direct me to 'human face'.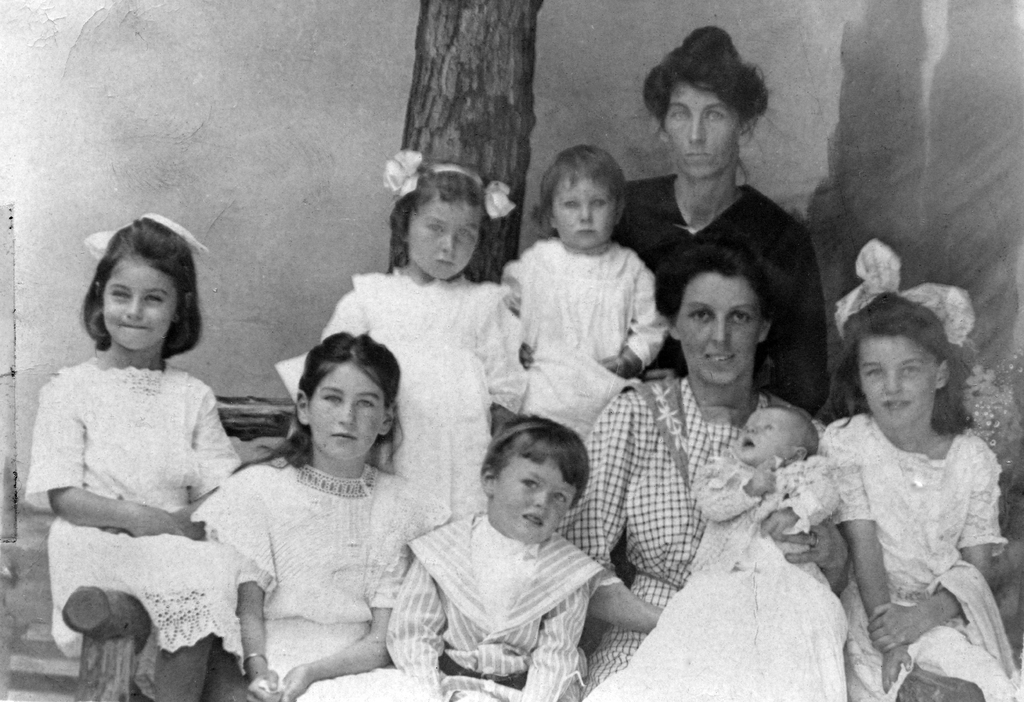
Direction: {"left": 489, "top": 454, "right": 578, "bottom": 545}.
